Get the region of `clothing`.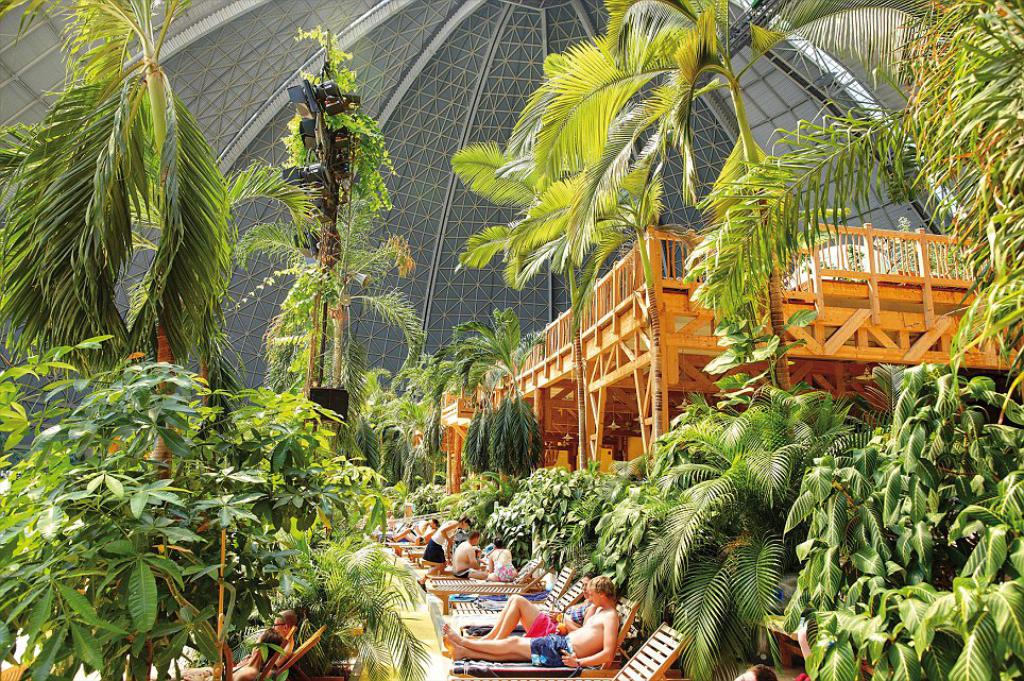
<bbox>422, 517, 461, 562</bbox>.
